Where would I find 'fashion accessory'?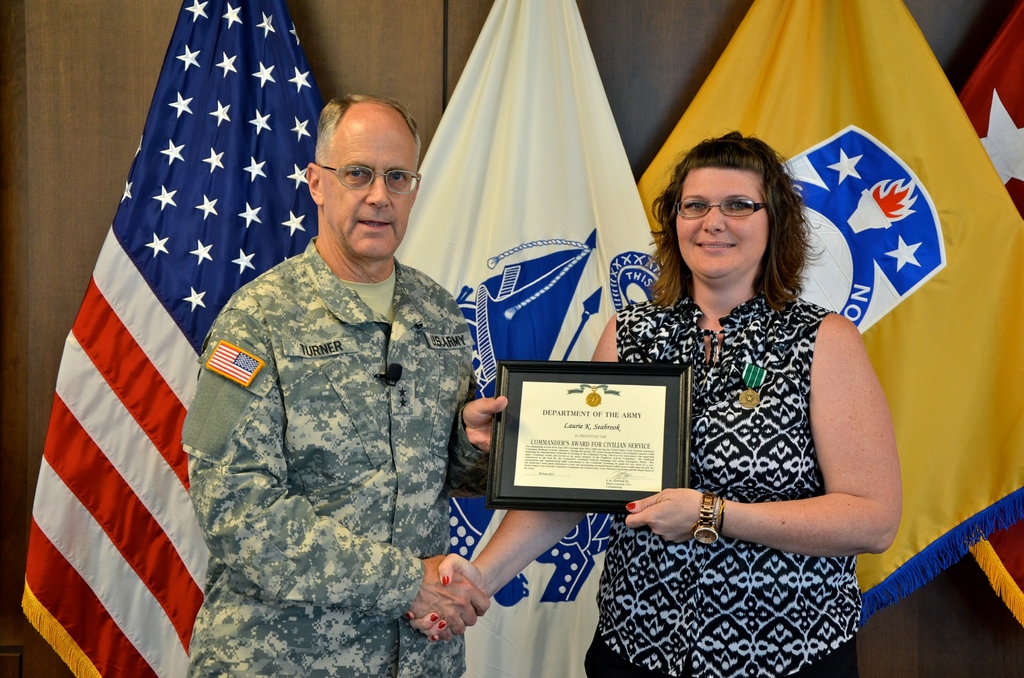
At 676/192/765/221.
